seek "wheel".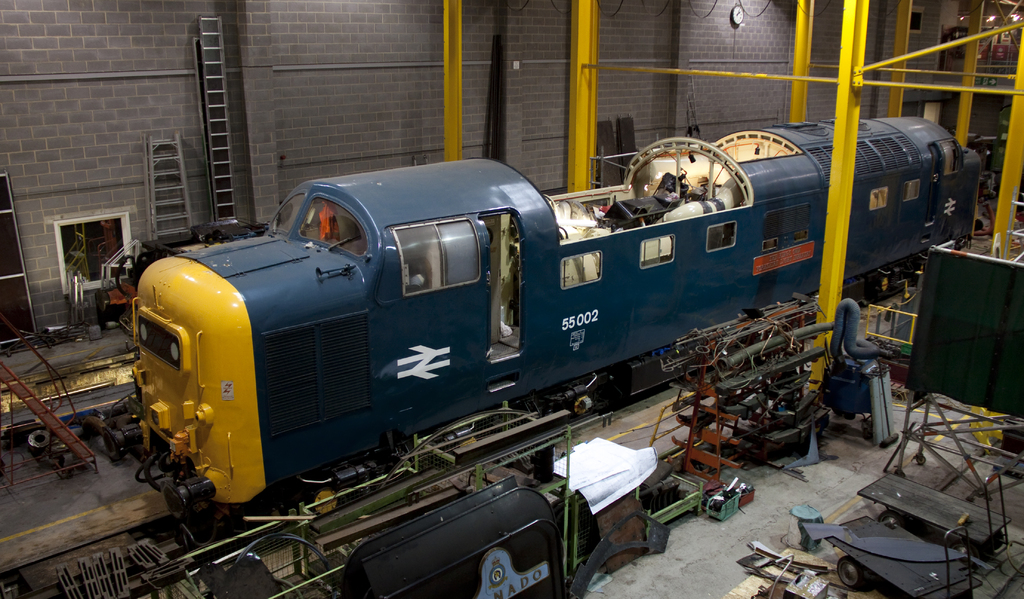
detection(833, 554, 868, 589).
